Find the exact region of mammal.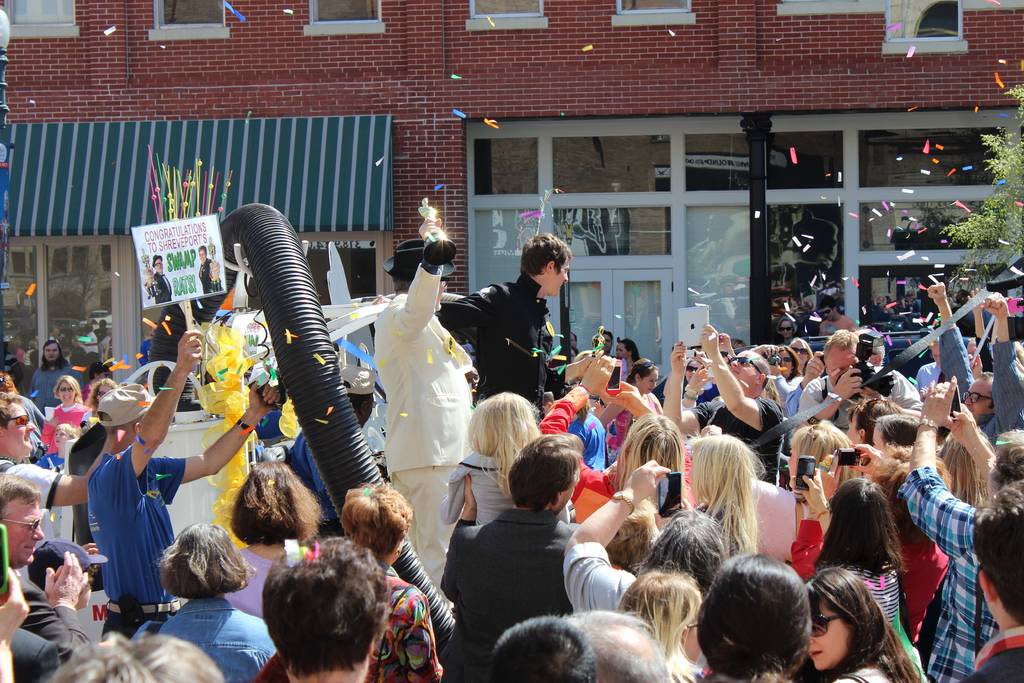
Exact region: locate(957, 477, 1023, 682).
